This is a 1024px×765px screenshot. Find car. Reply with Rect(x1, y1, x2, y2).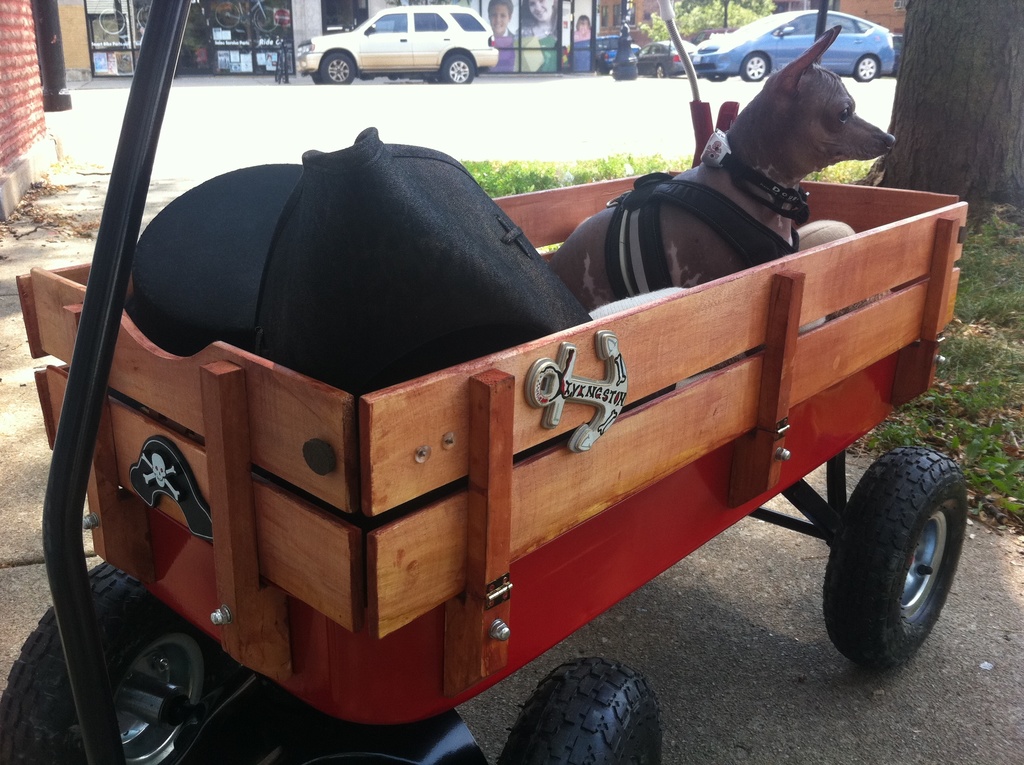
Rect(694, 6, 897, 80).
